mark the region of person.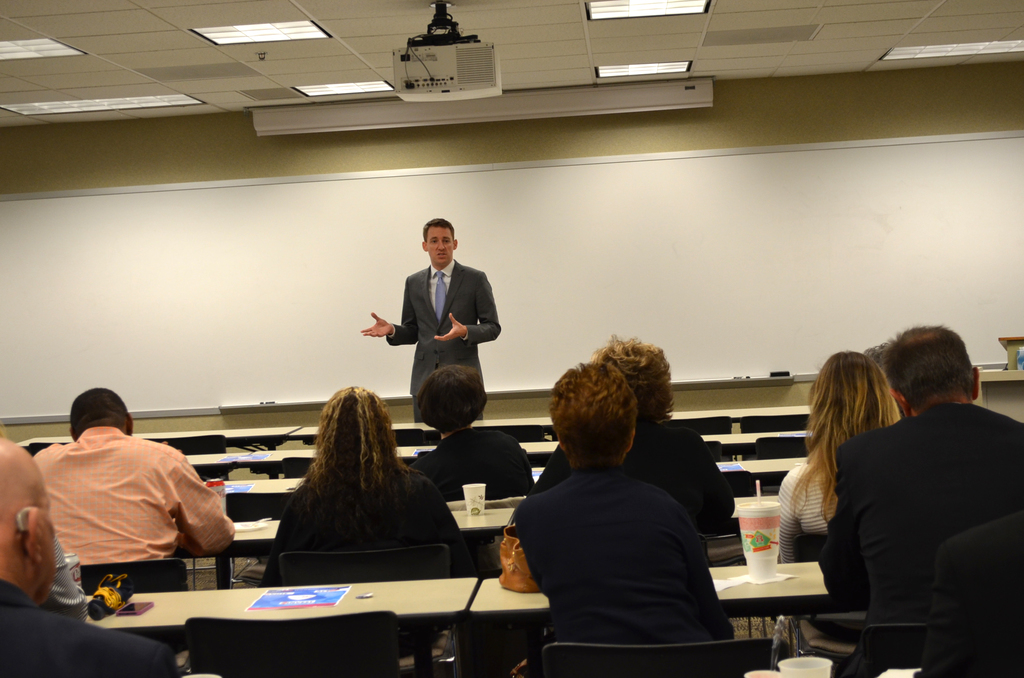
Region: 511:357:729:677.
